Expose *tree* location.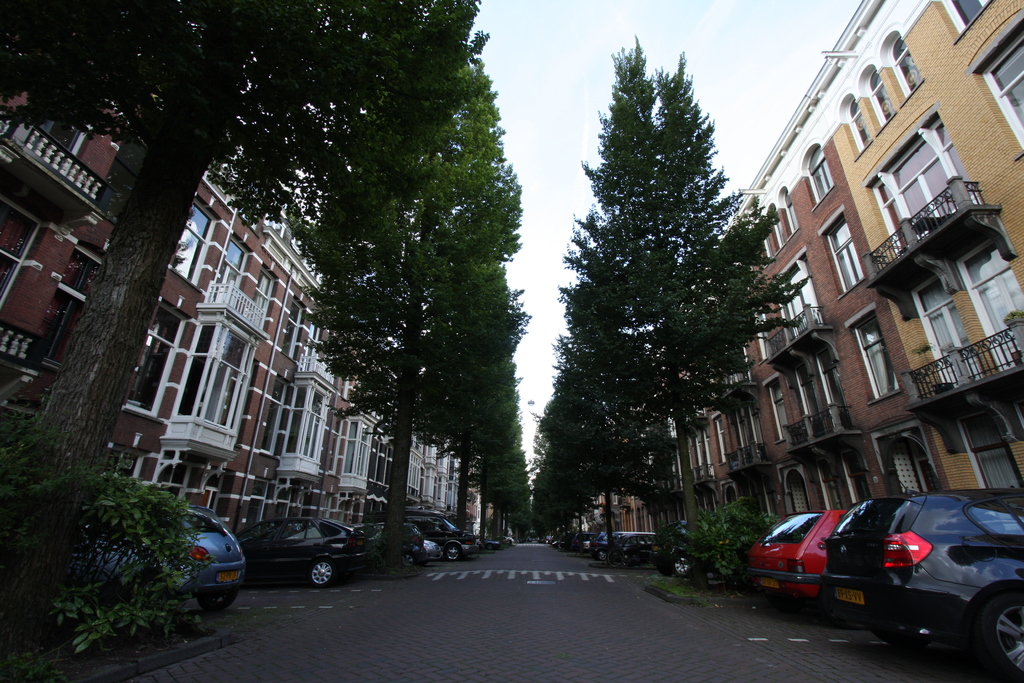
Exposed at [left=545, top=23, right=828, bottom=588].
